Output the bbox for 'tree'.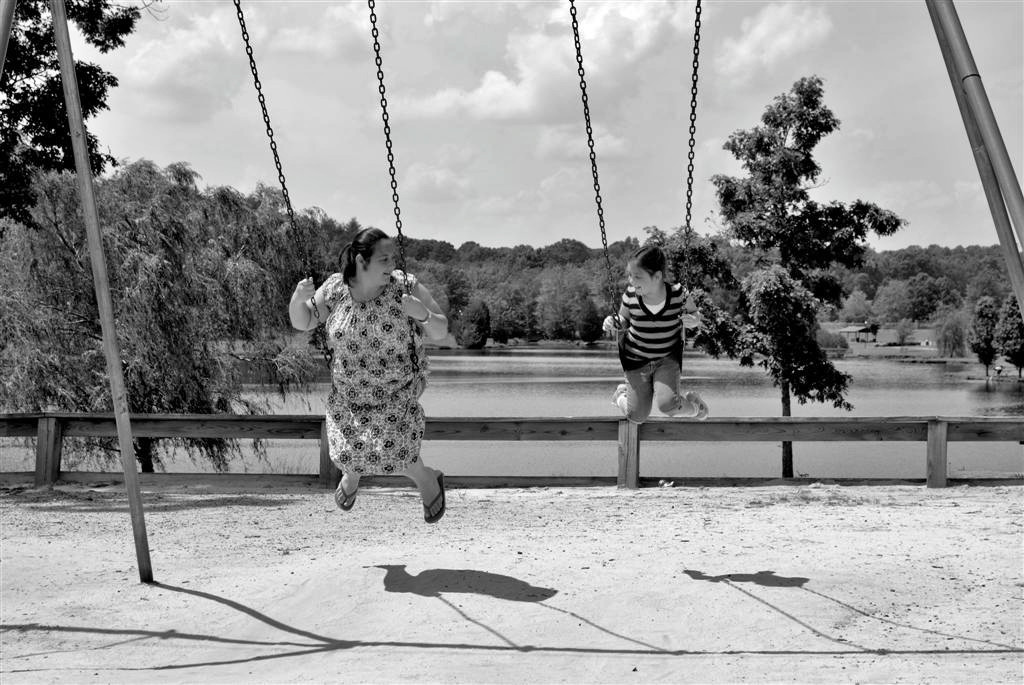
box(998, 295, 1023, 377).
